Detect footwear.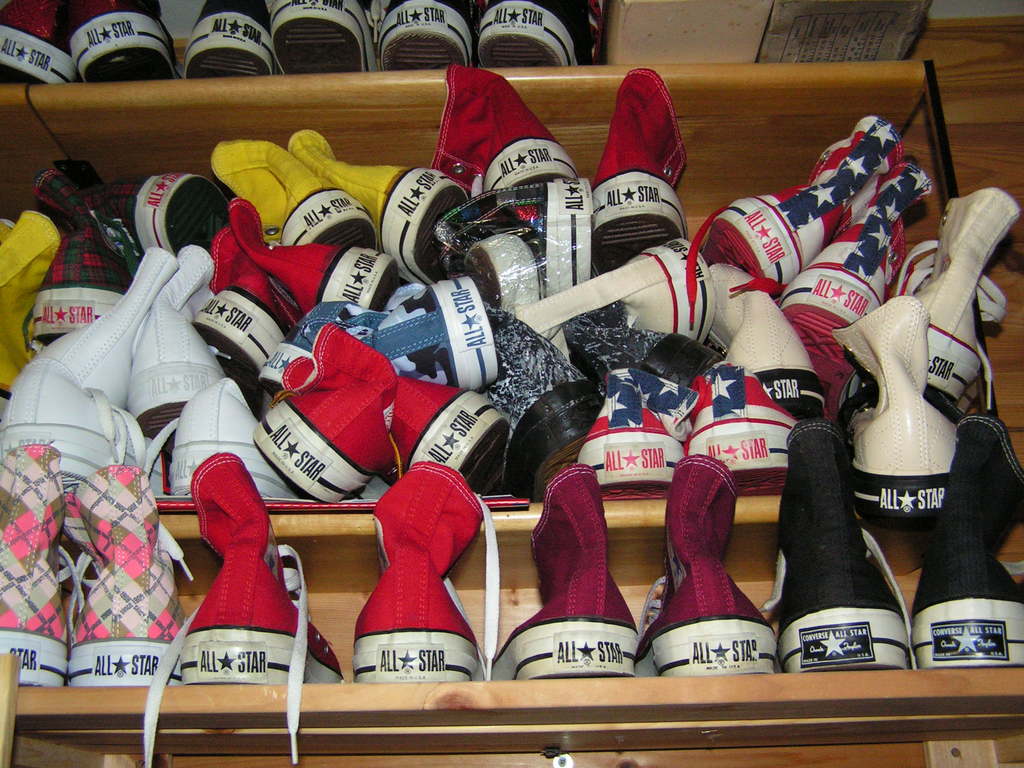
Detected at detection(193, 227, 292, 410).
